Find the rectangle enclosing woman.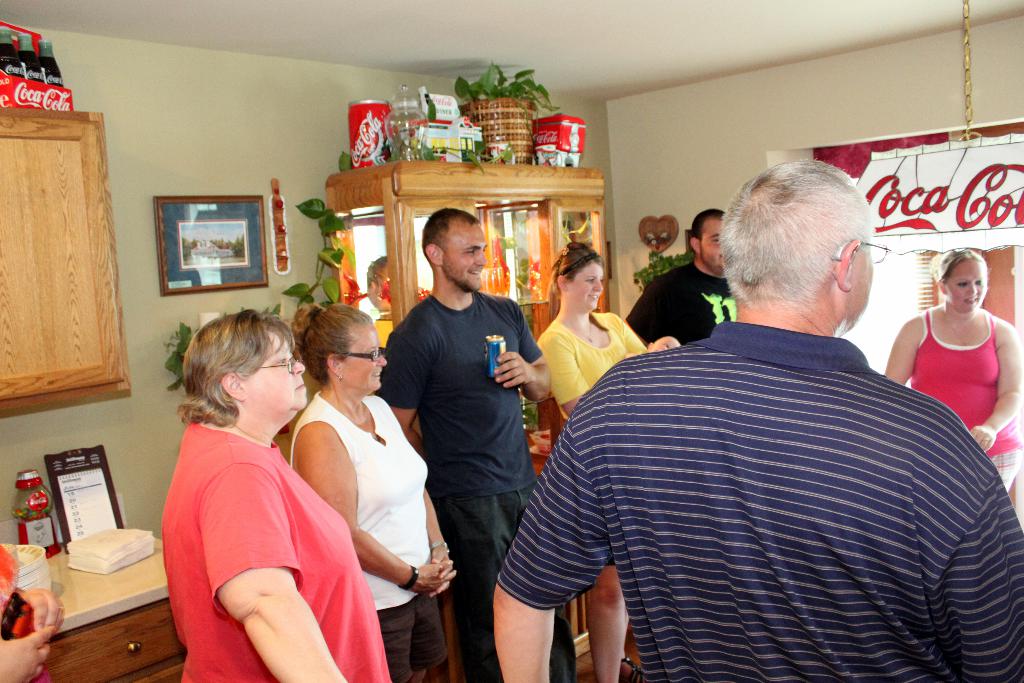
x1=291, y1=305, x2=461, y2=682.
